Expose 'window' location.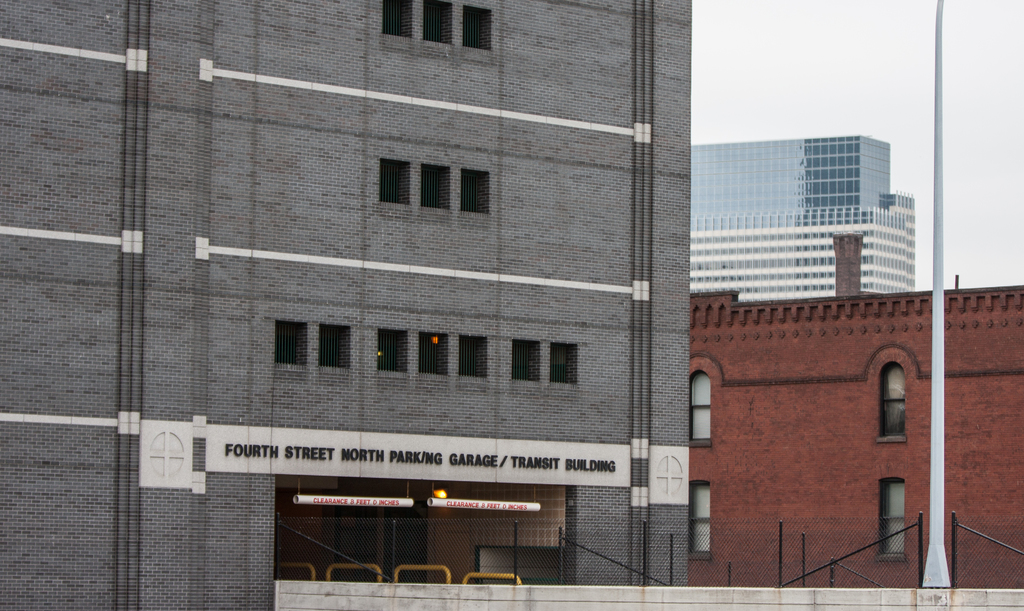
Exposed at 874:358:908:441.
